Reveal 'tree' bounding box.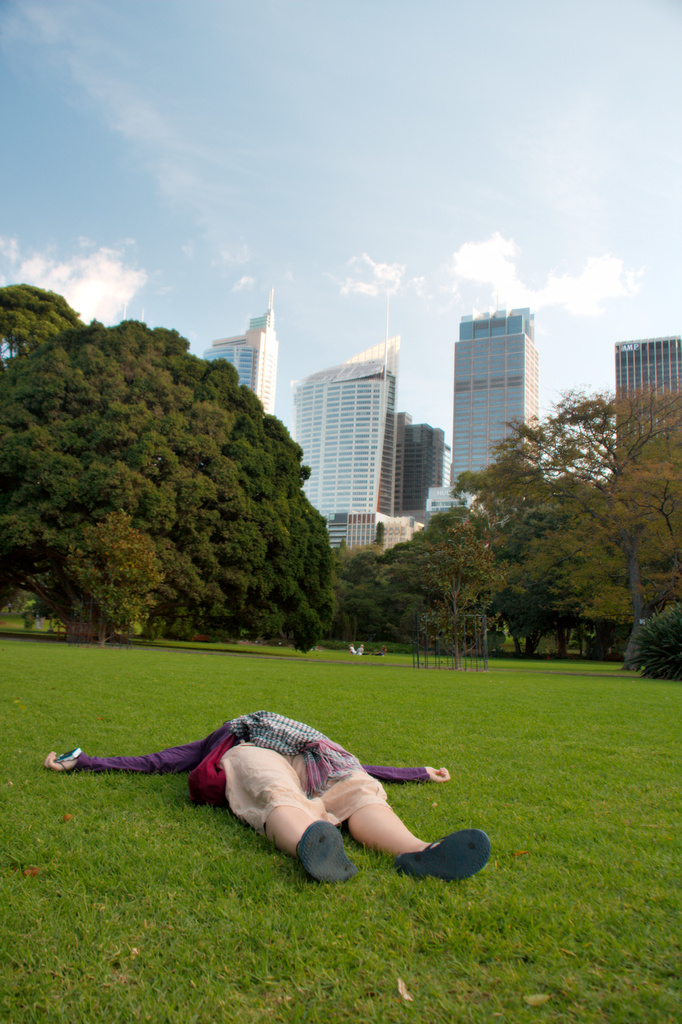
Revealed: [left=507, top=384, right=681, bottom=662].
